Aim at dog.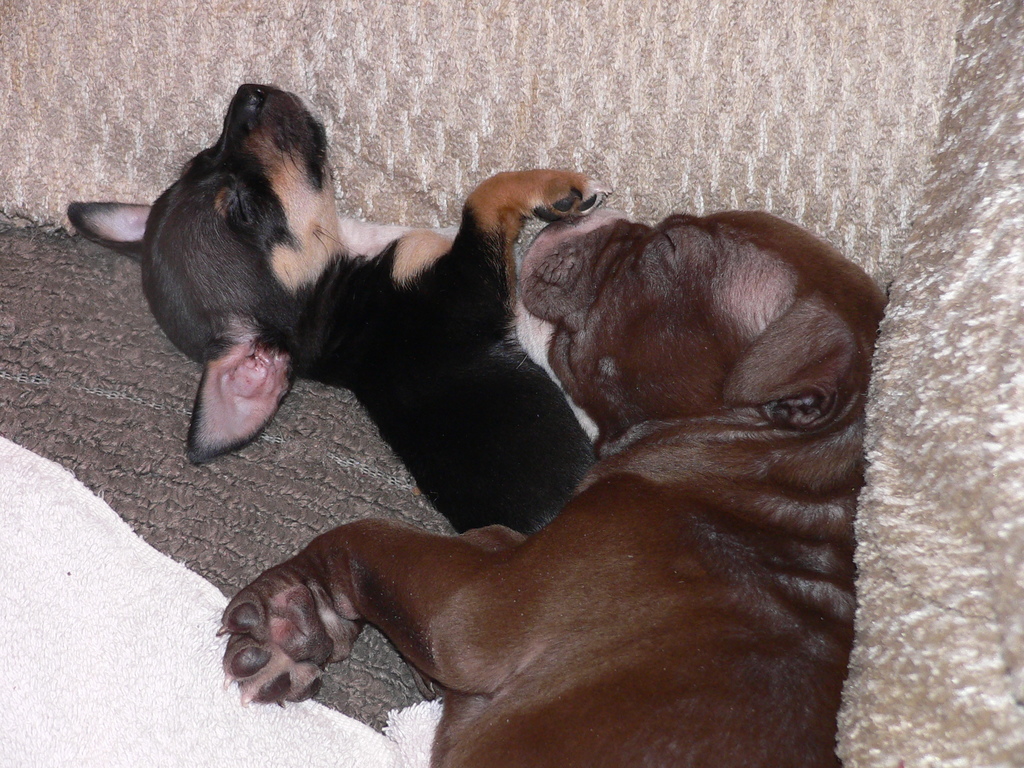
Aimed at [x1=69, y1=77, x2=602, y2=541].
